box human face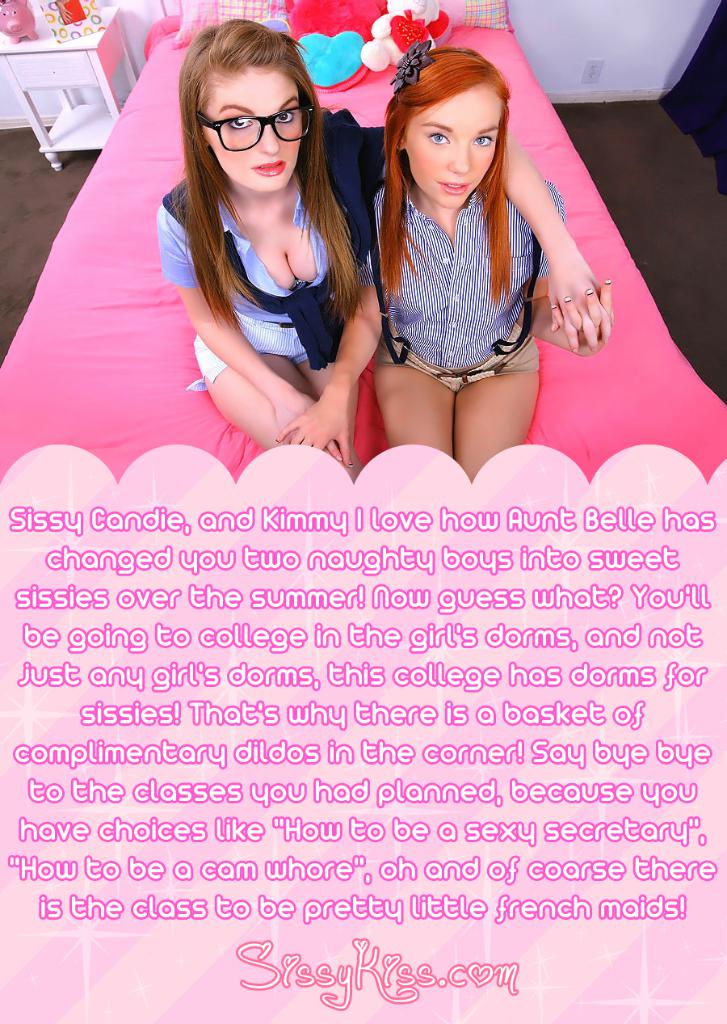
l=407, t=87, r=501, b=205
